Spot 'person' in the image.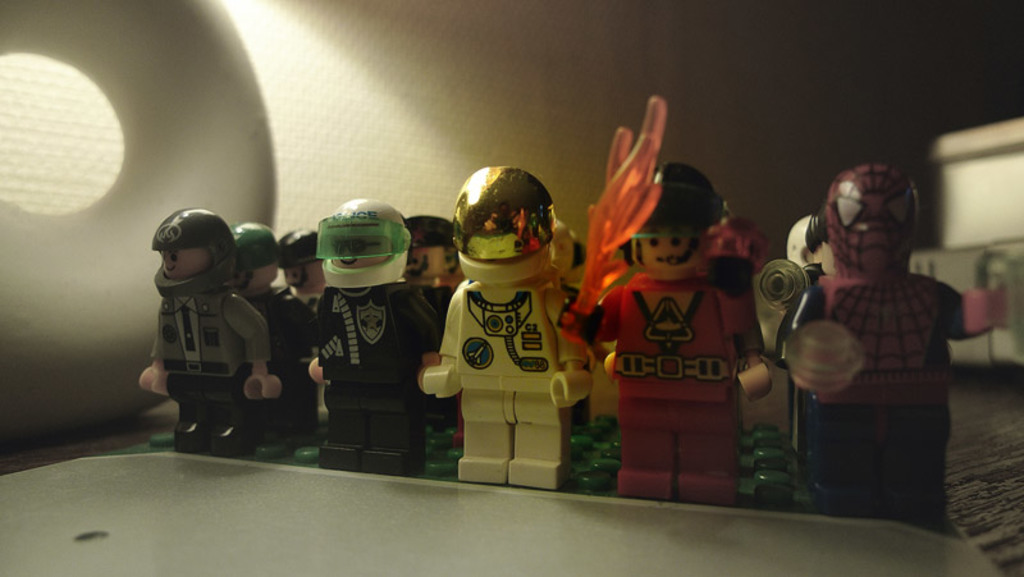
'person' found at (left=128, top=221, right=276, bottom=454).
